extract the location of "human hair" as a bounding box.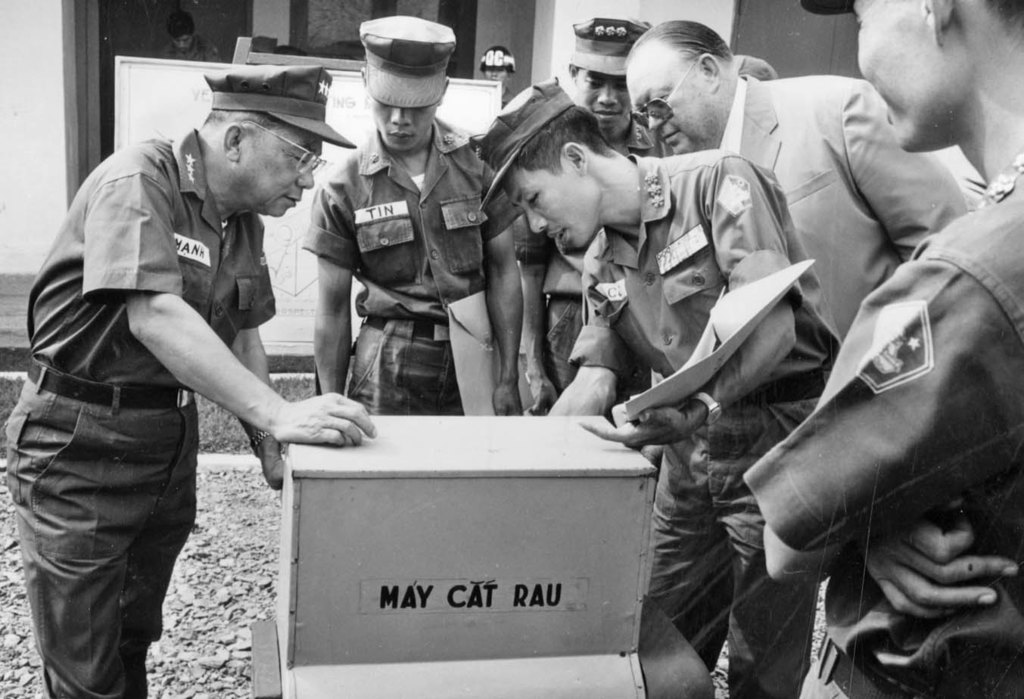
[x1=201, y1=106, x2=294, y2=127].
